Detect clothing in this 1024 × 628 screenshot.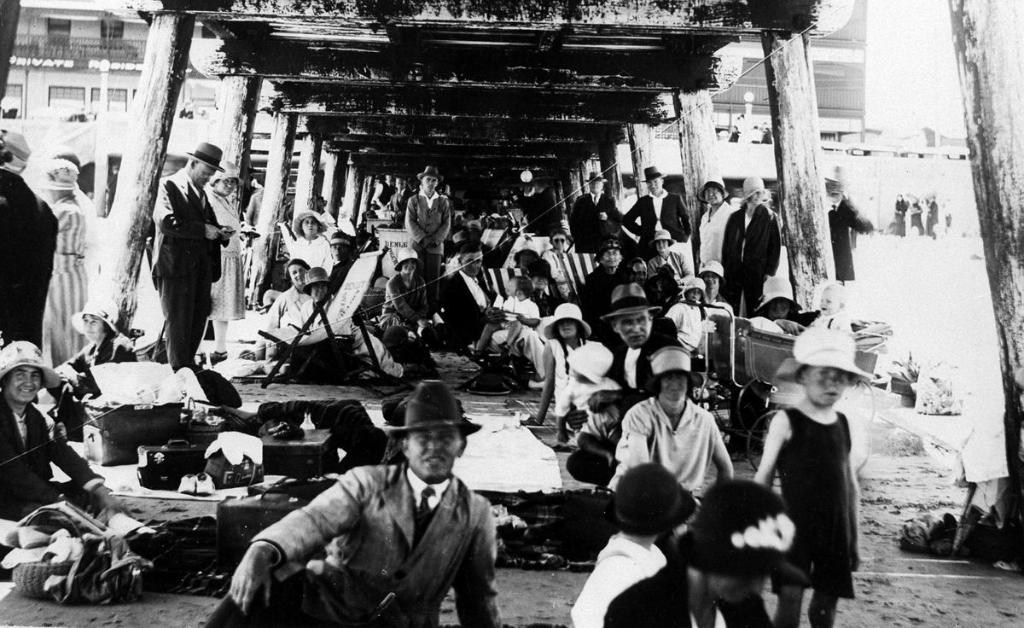
Detection: region(207, 187, 246, 324).
